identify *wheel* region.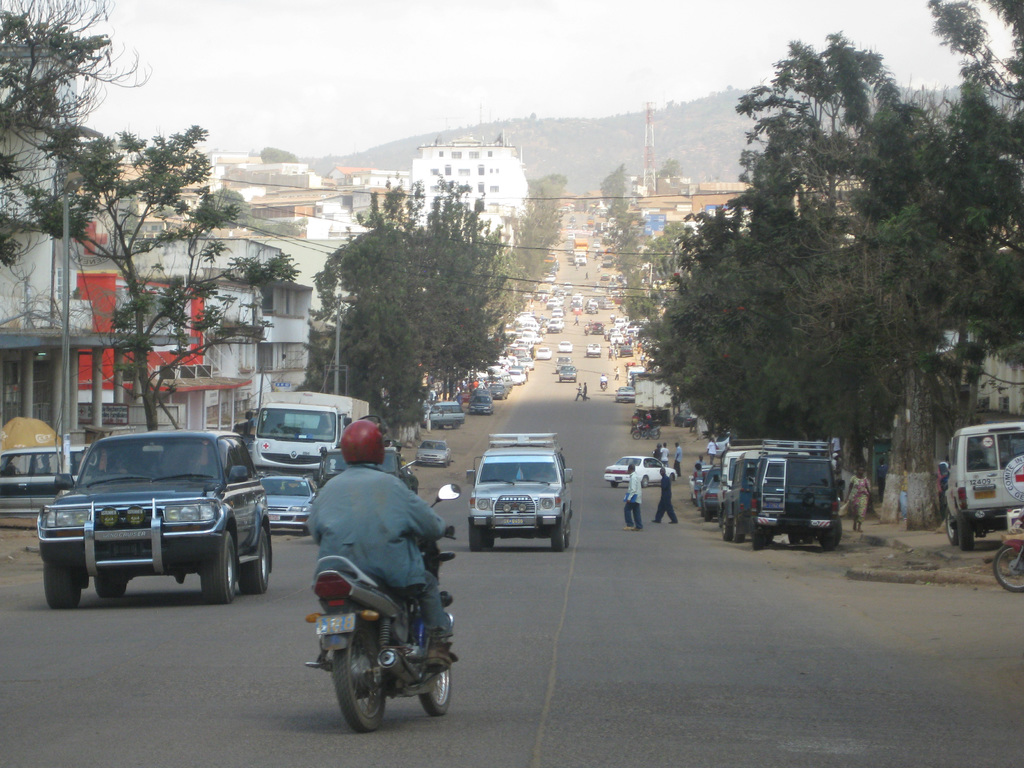
Region: (x1=484, y1=526, x2=495, y2=548).
